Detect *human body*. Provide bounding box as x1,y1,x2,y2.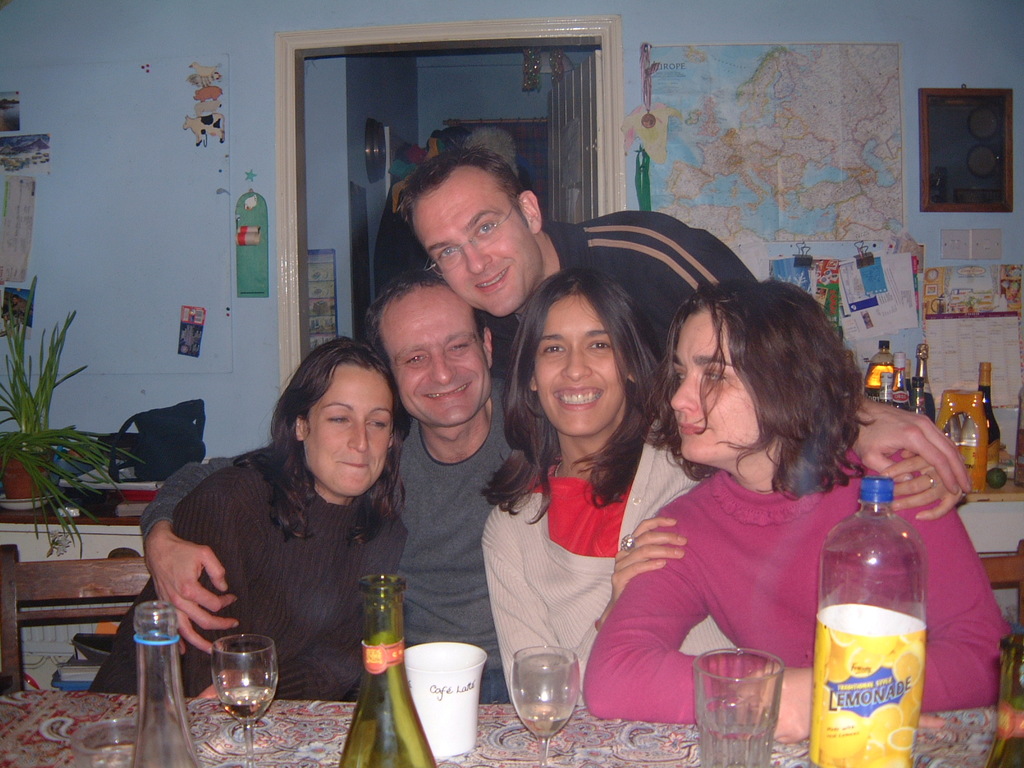
385,206,753,378.
